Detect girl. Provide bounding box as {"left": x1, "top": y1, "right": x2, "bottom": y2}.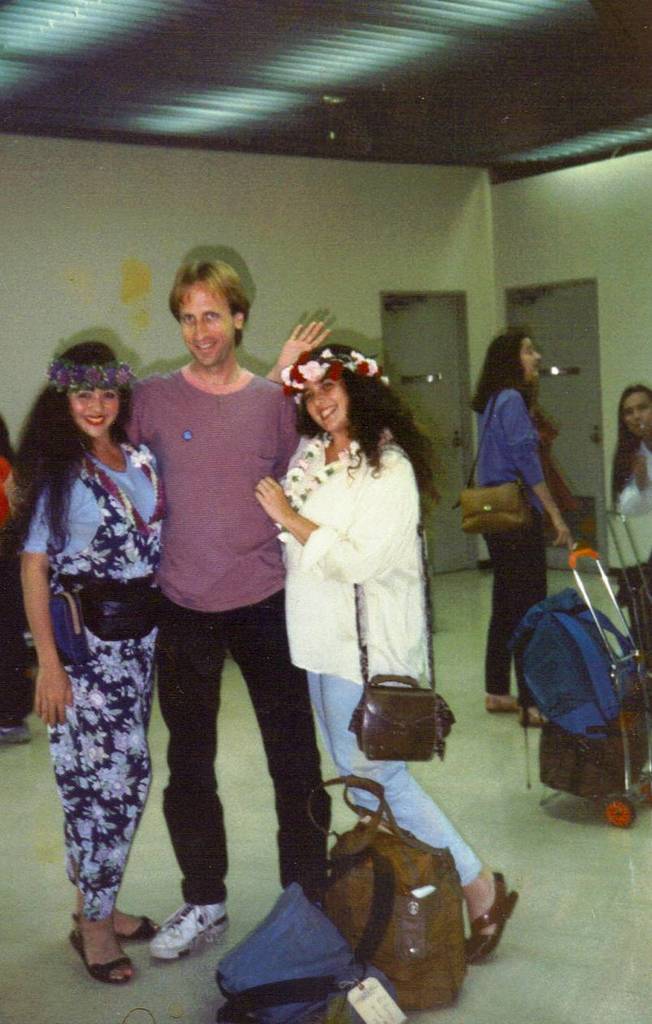
{"left": 13, "top": 334, "right": 156, "bottom": 979}.
